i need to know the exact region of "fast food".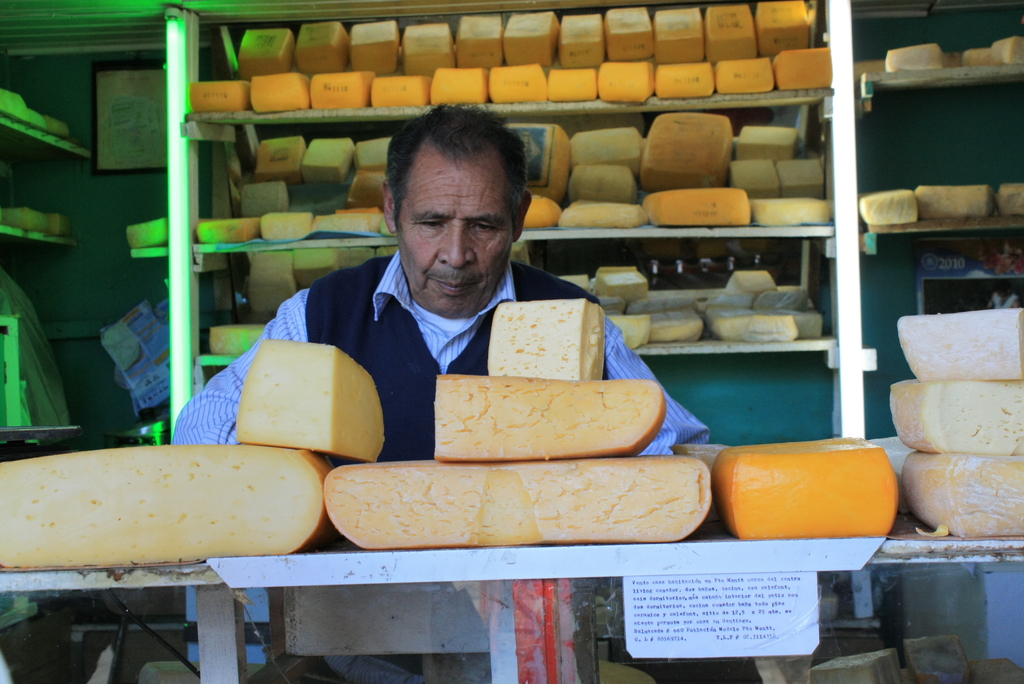
Region: 858/194/916/229.
